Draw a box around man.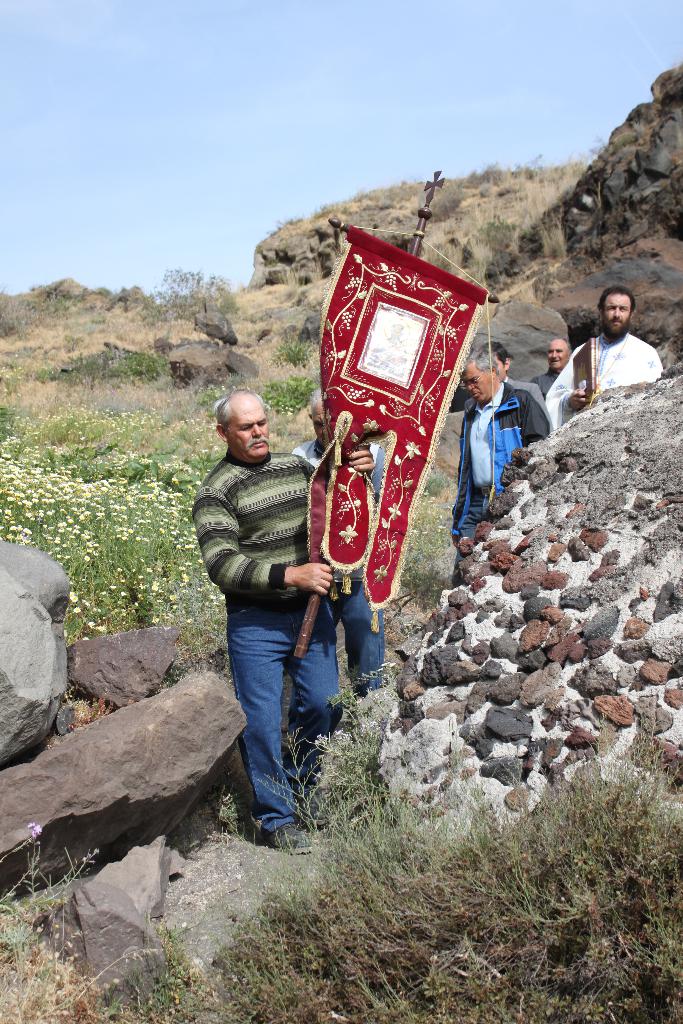
(448, 353, 548, 568).
